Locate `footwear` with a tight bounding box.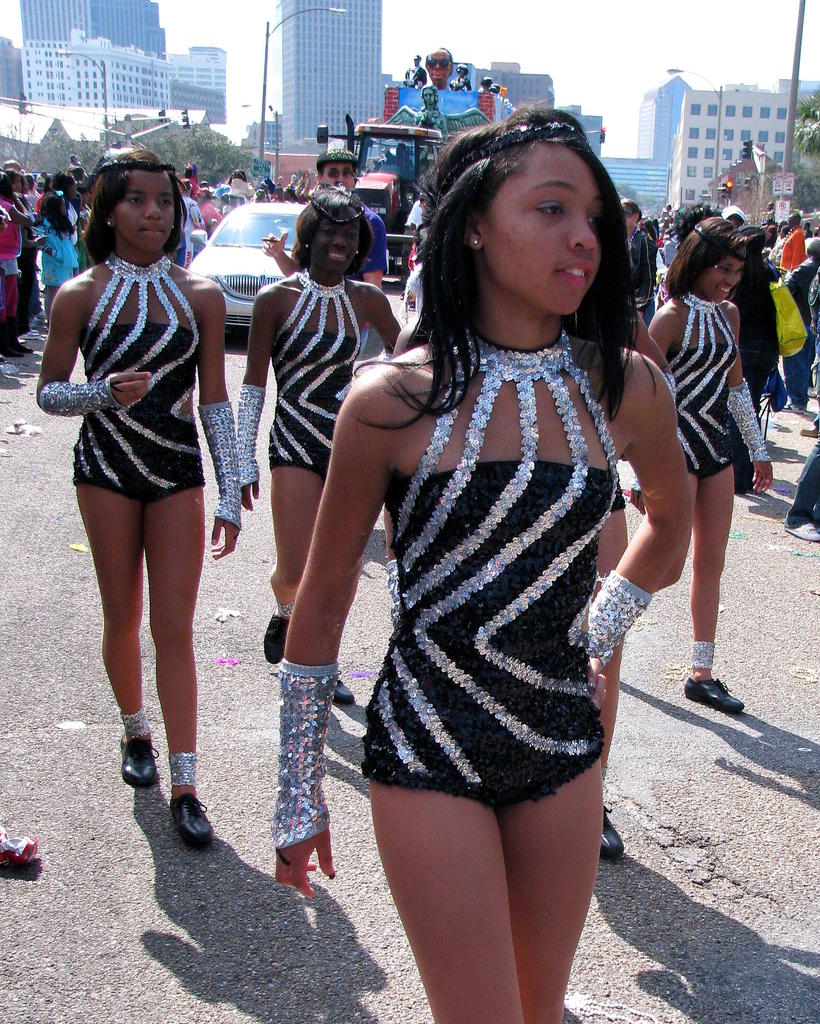
locate(682, 678, 749, 721).
